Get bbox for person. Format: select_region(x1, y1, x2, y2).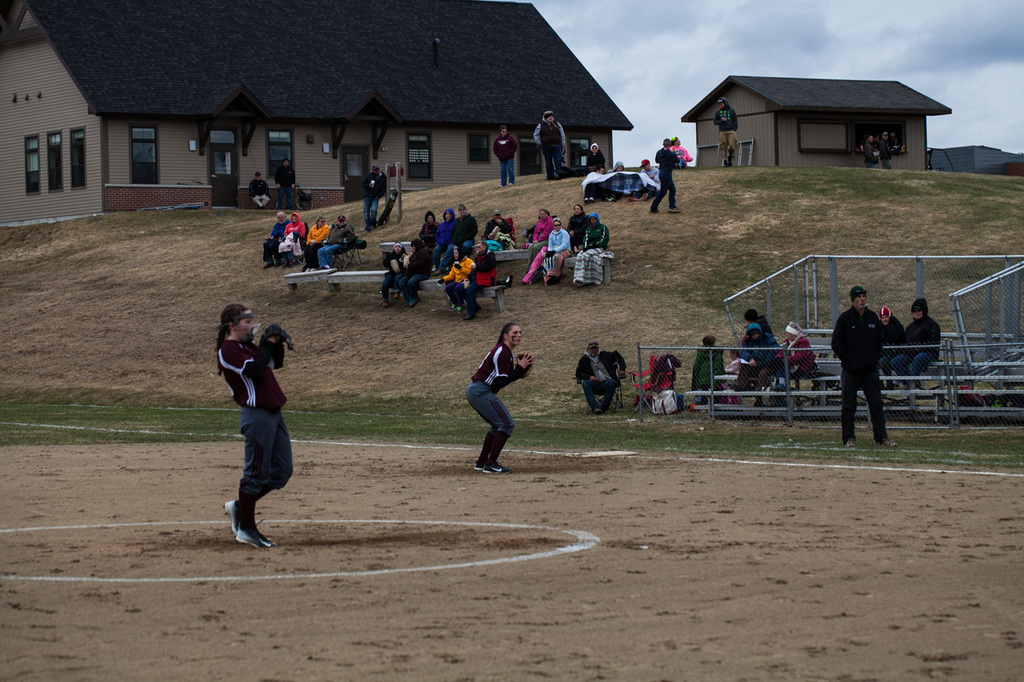
select_region(894, 297, 936, 389).
